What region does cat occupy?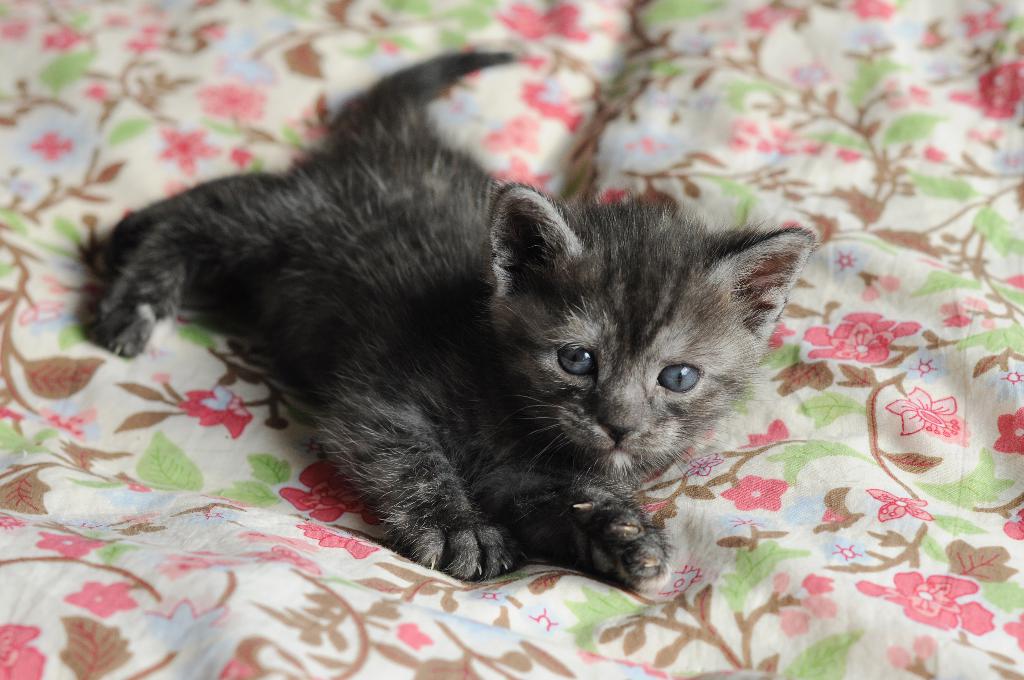
[79, 49, 820, 589].
